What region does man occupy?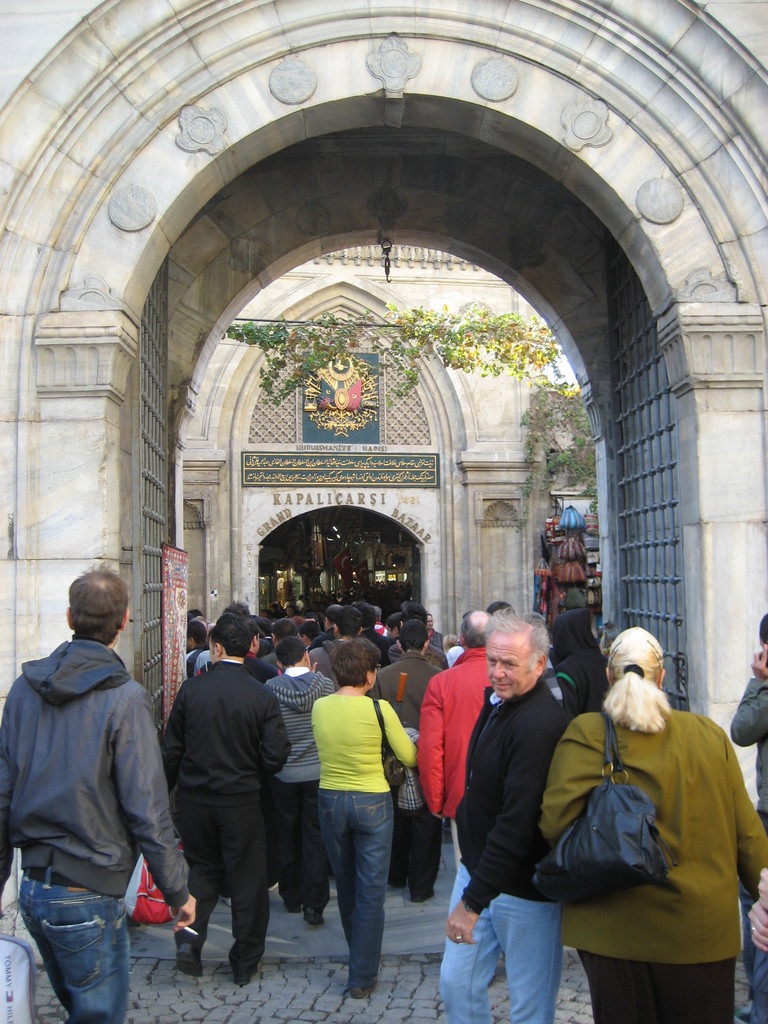
detection(169, 615, 296, 995).
